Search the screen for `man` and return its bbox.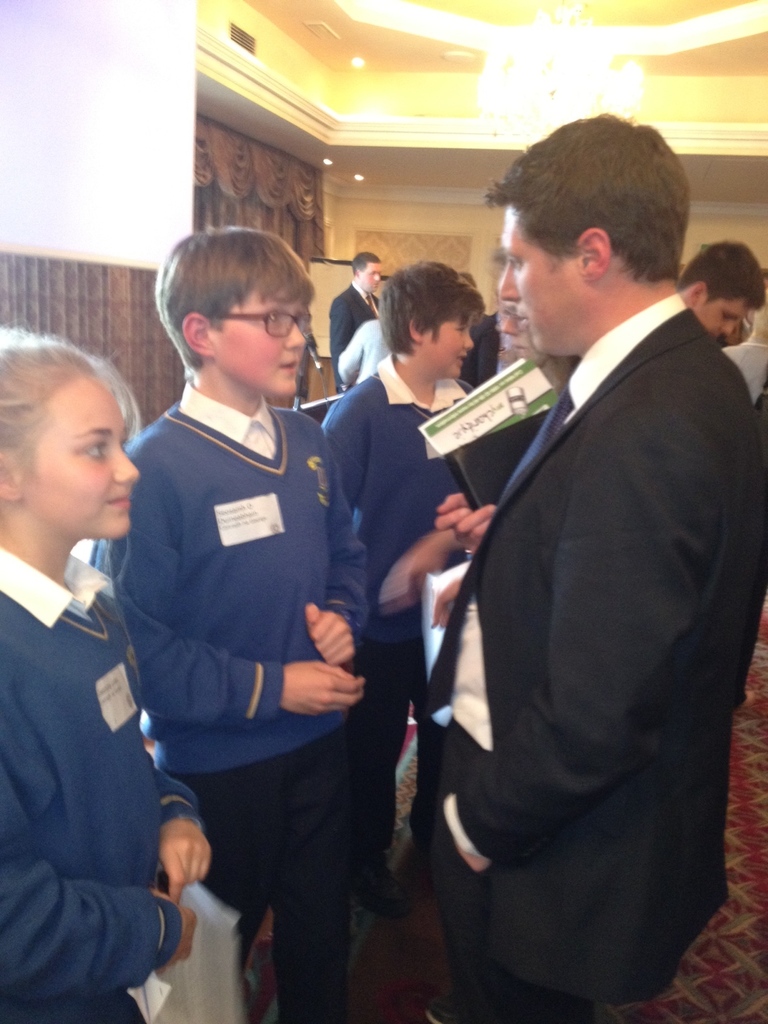
Found: 415:110:767:1022.
